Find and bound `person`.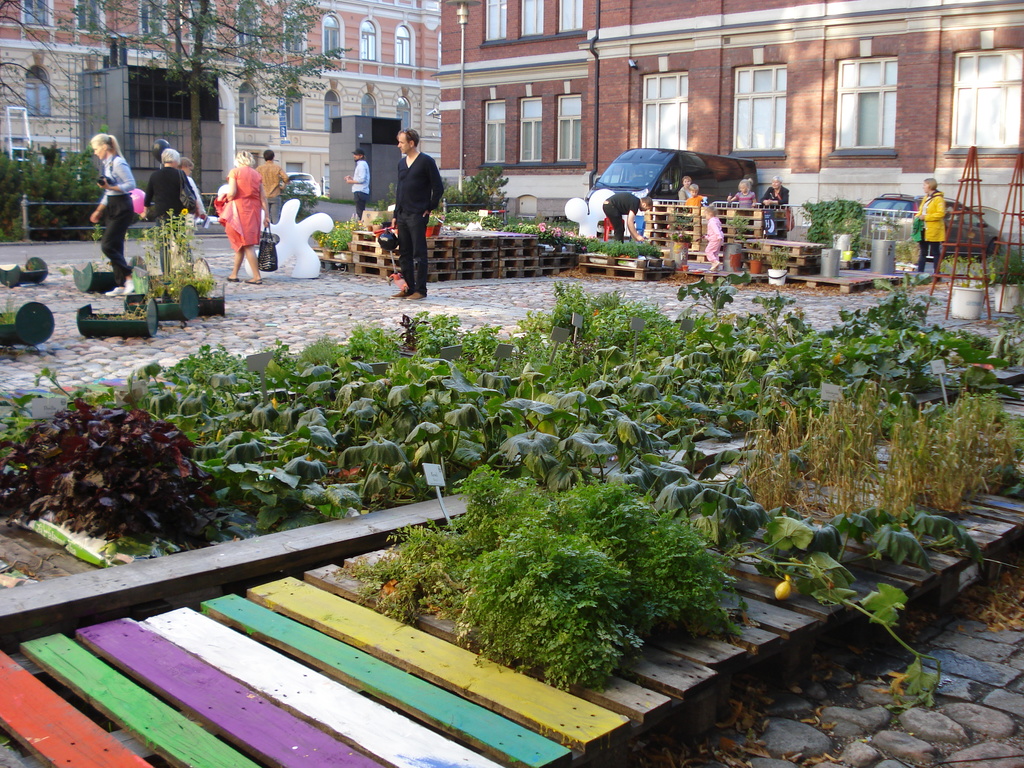
Bound: [680,179,691,202].
